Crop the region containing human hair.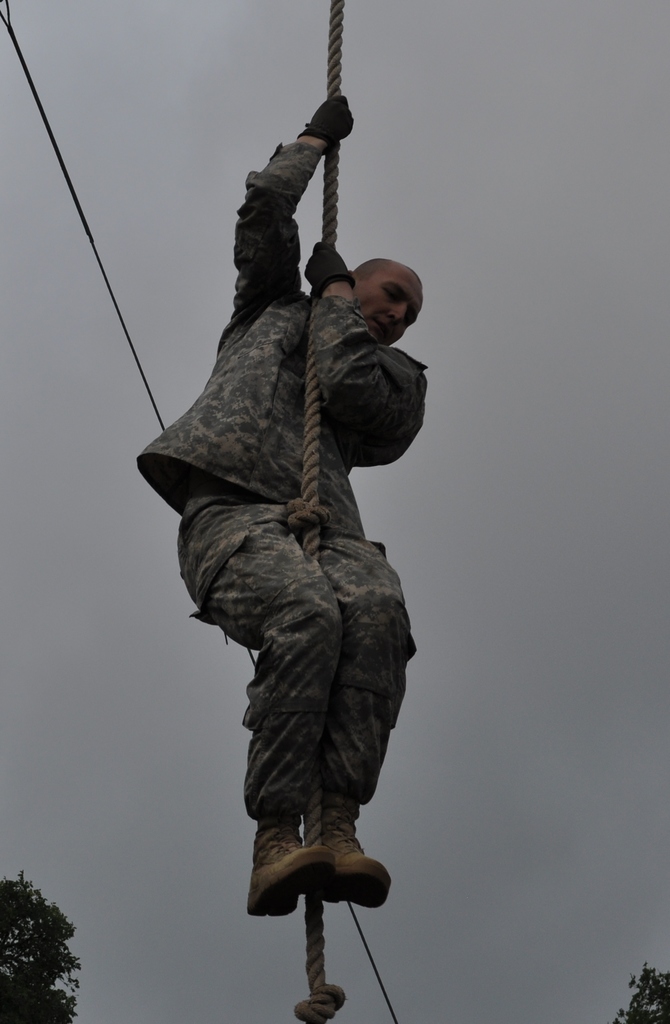
Crop region: region(351, 255, 401, 280).
